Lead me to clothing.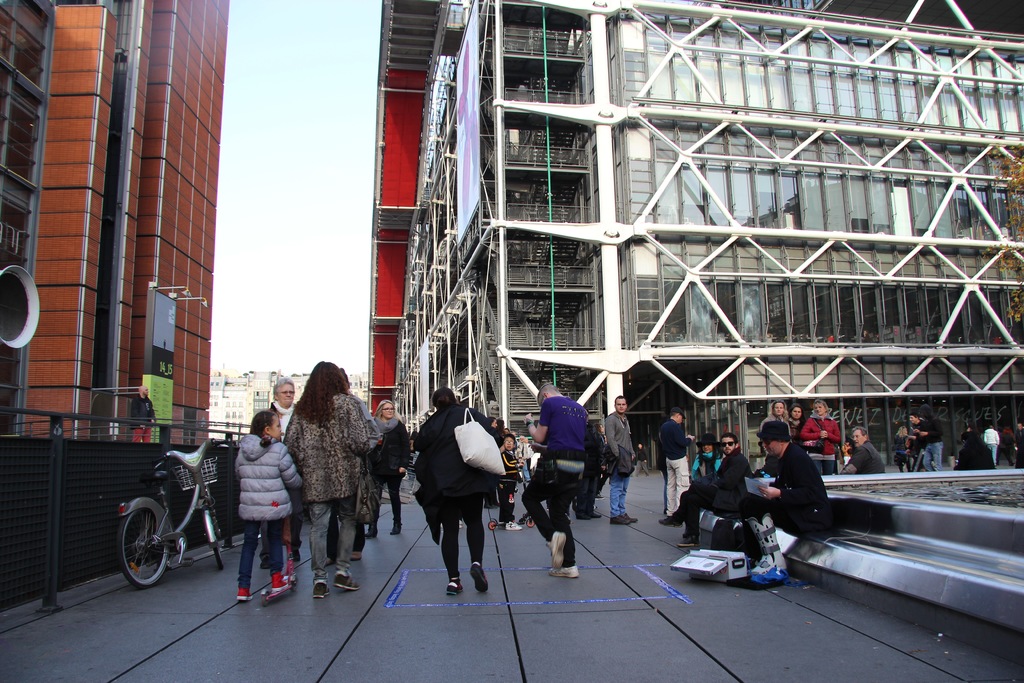
Lead to (515, 393, 593, 566).
